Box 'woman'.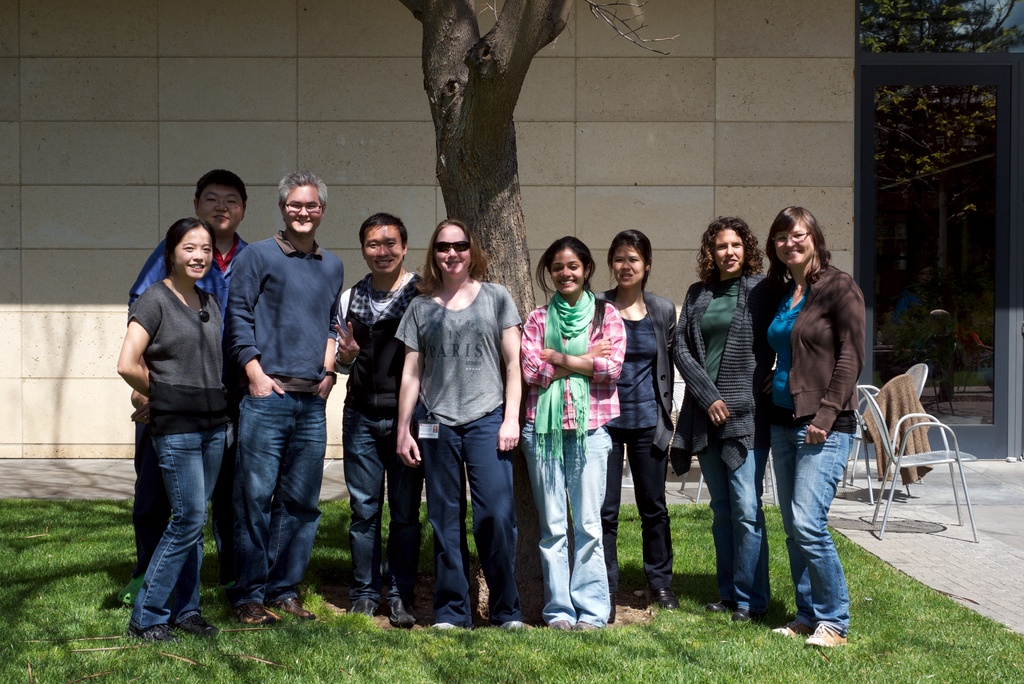
[593,221,690,617].
